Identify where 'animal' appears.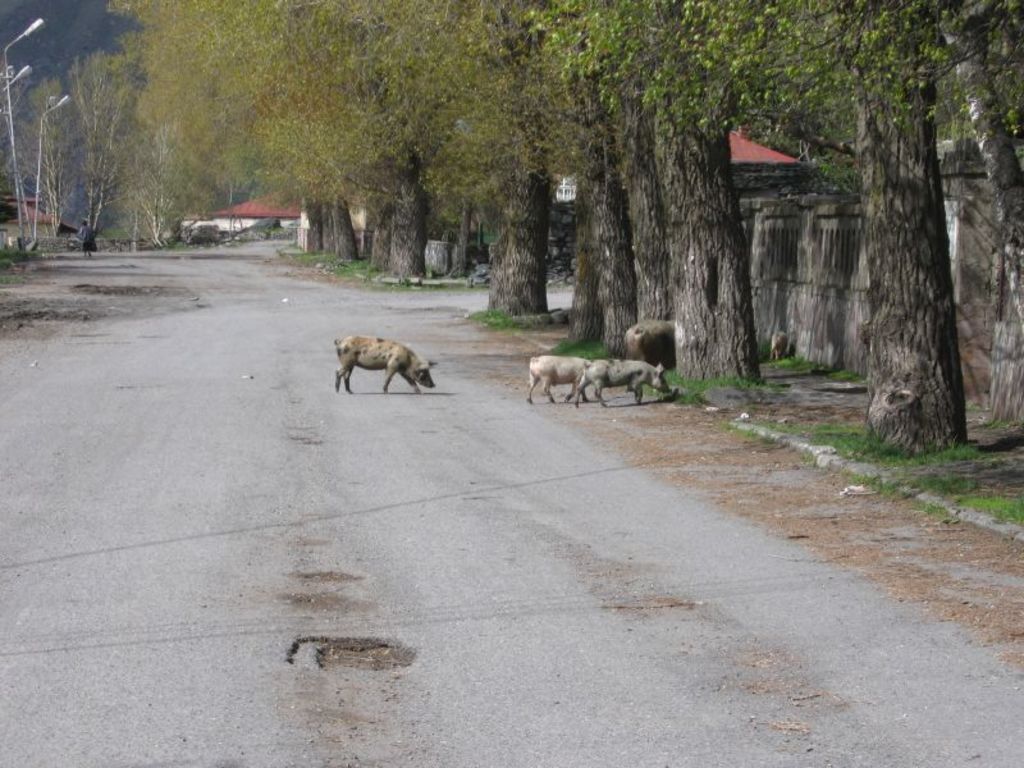
Appears at <region>573, 362, 672, 407</region>.
